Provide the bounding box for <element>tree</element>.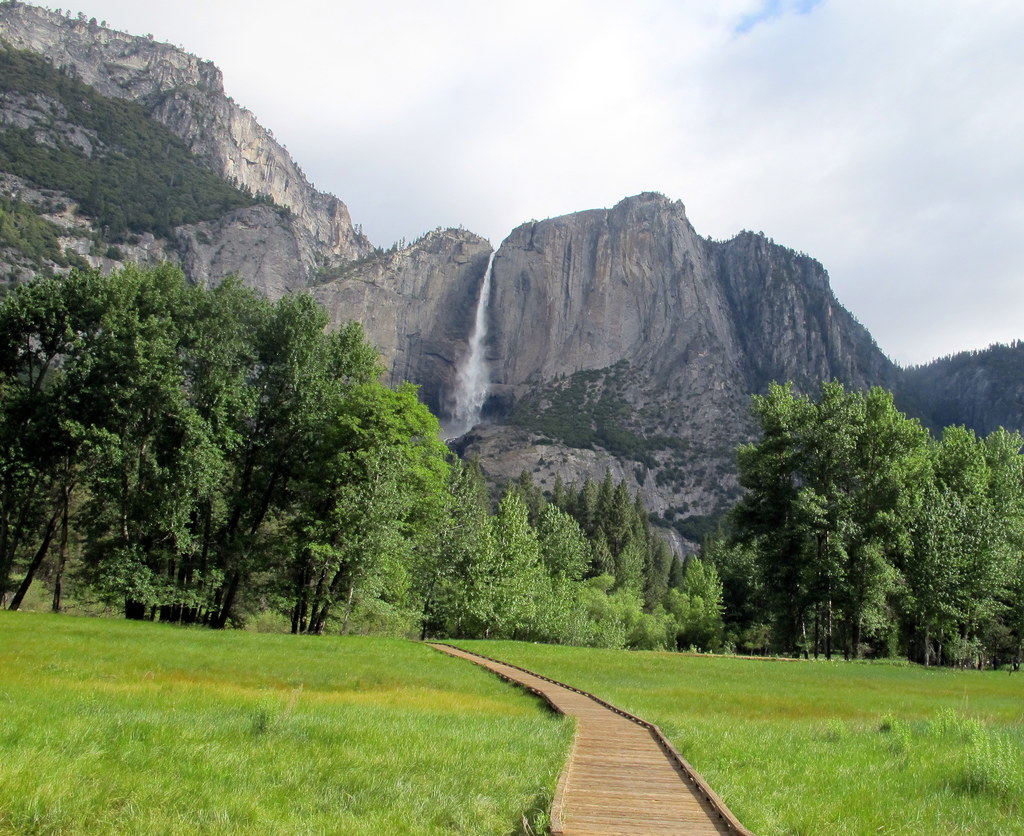
(x1=669, y1=559, x2=732, y2=650).
